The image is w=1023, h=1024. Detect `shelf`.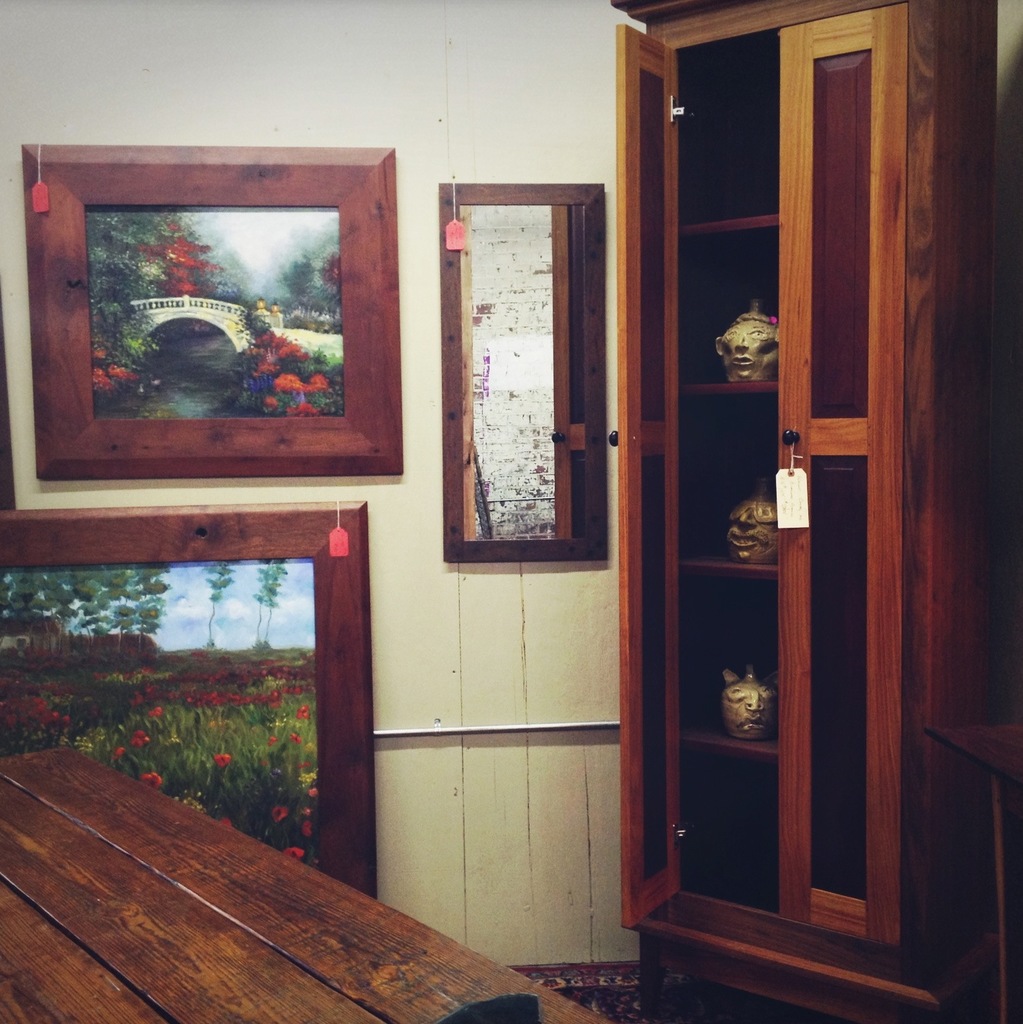
Detection: (left=687, top=573, right=775, bottom=747).
